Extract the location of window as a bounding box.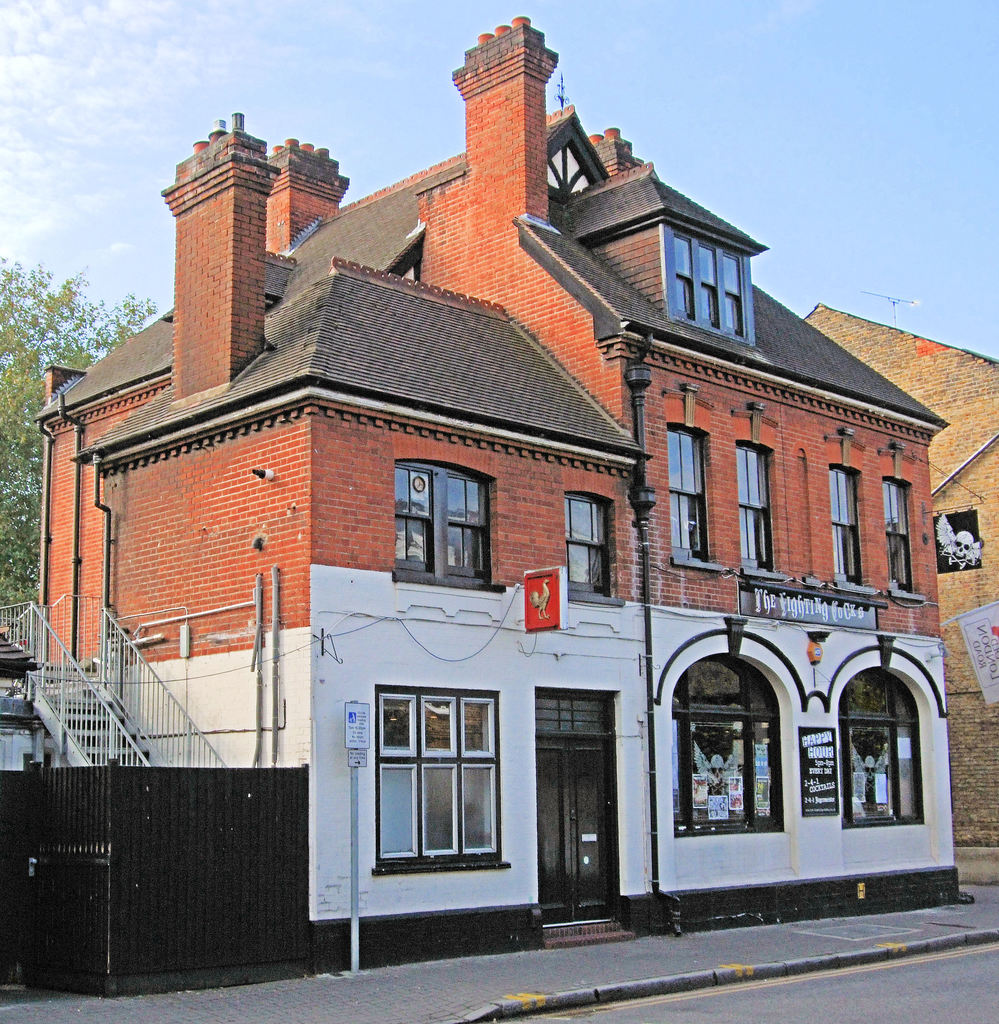
x1=380 y1=456 x2=481 y2=568.
